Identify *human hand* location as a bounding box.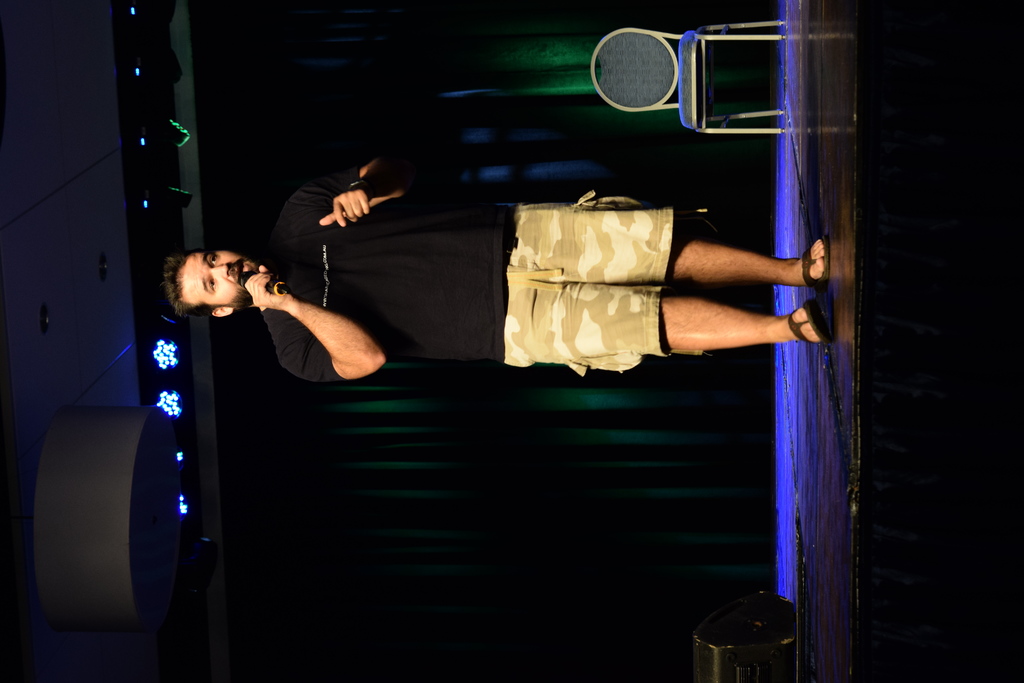
243 263 296 313.
